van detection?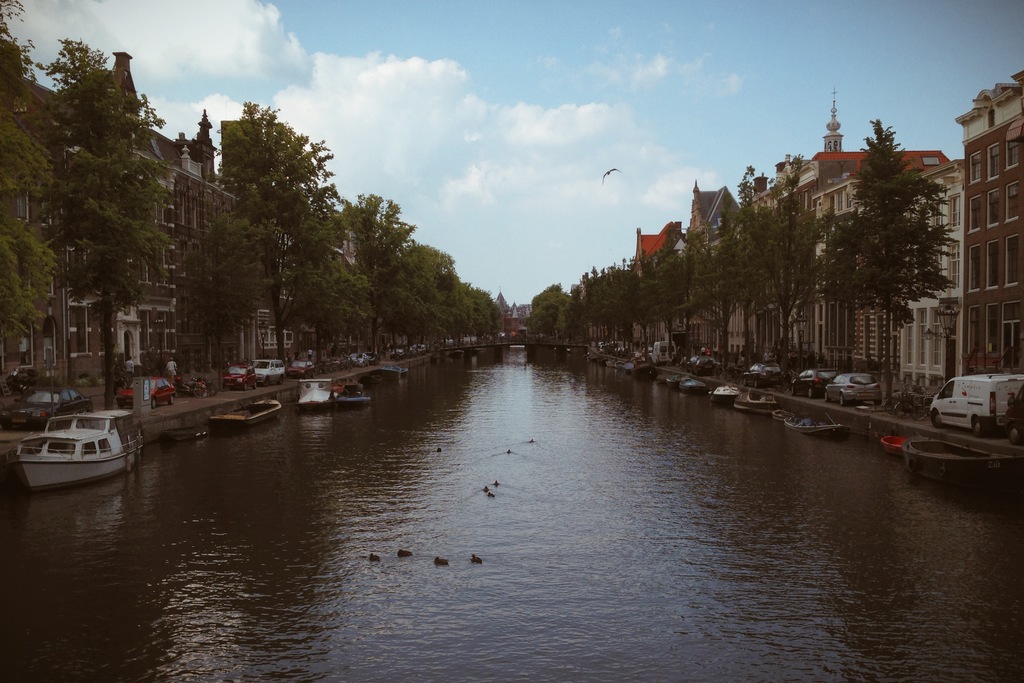
[x1=252, y1=359, x2=289, y2=388]
